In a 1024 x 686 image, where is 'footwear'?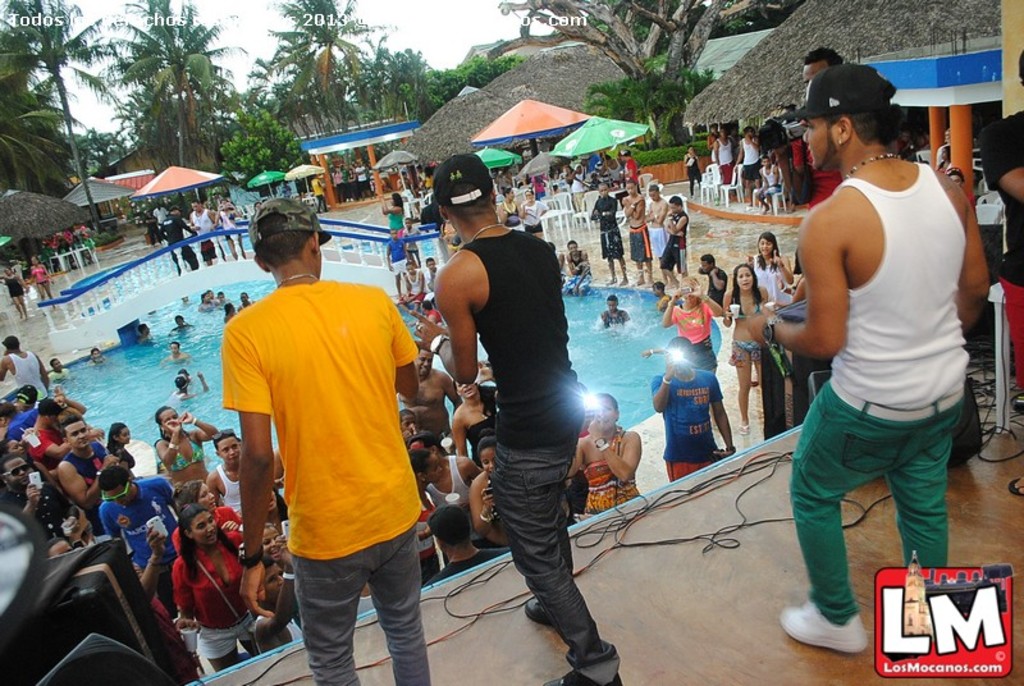
rect(605, 275, 612, 284).
